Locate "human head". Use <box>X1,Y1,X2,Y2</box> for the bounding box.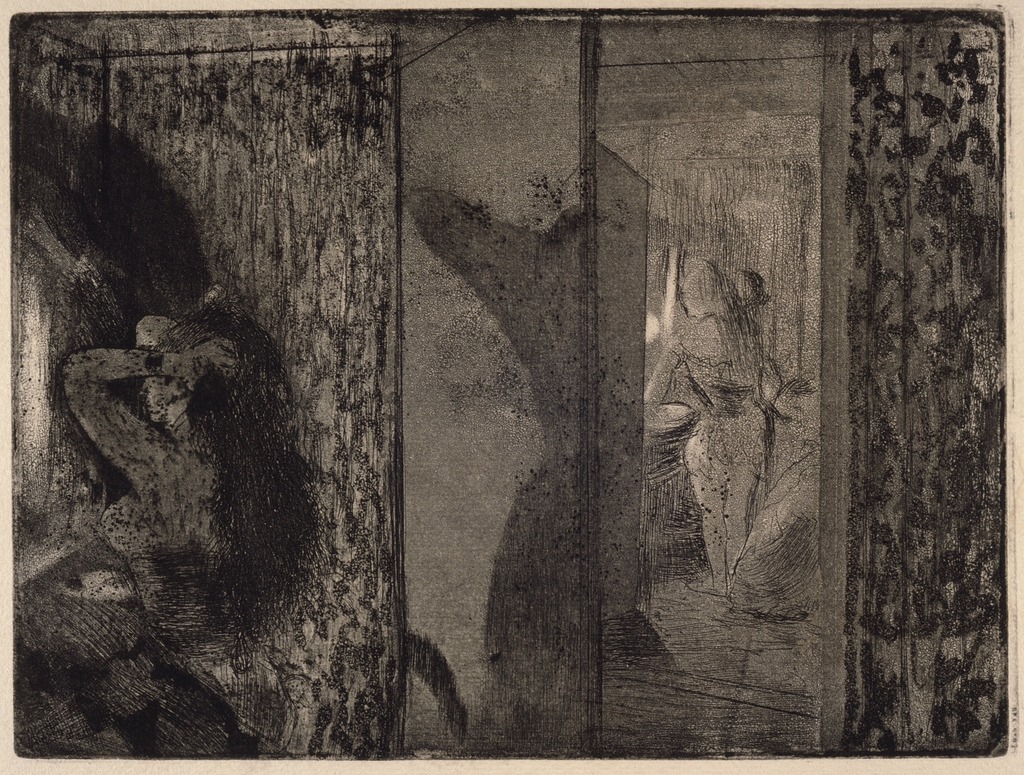
<box>132,314,204,427</box>.
